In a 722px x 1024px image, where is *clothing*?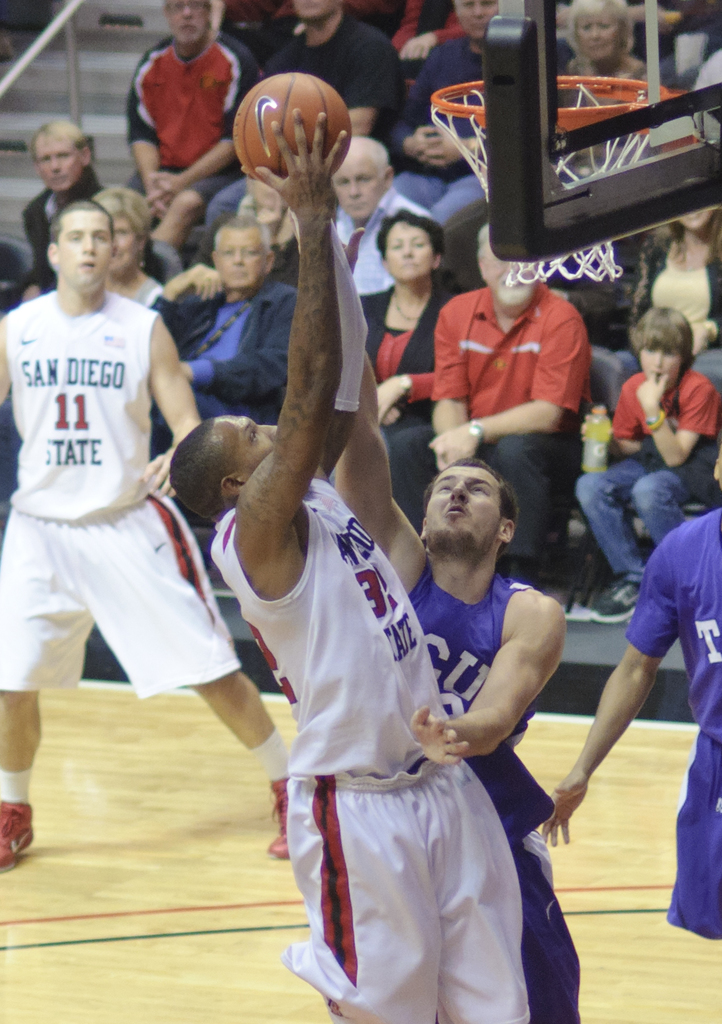
region(0, 293, 258, 702).
